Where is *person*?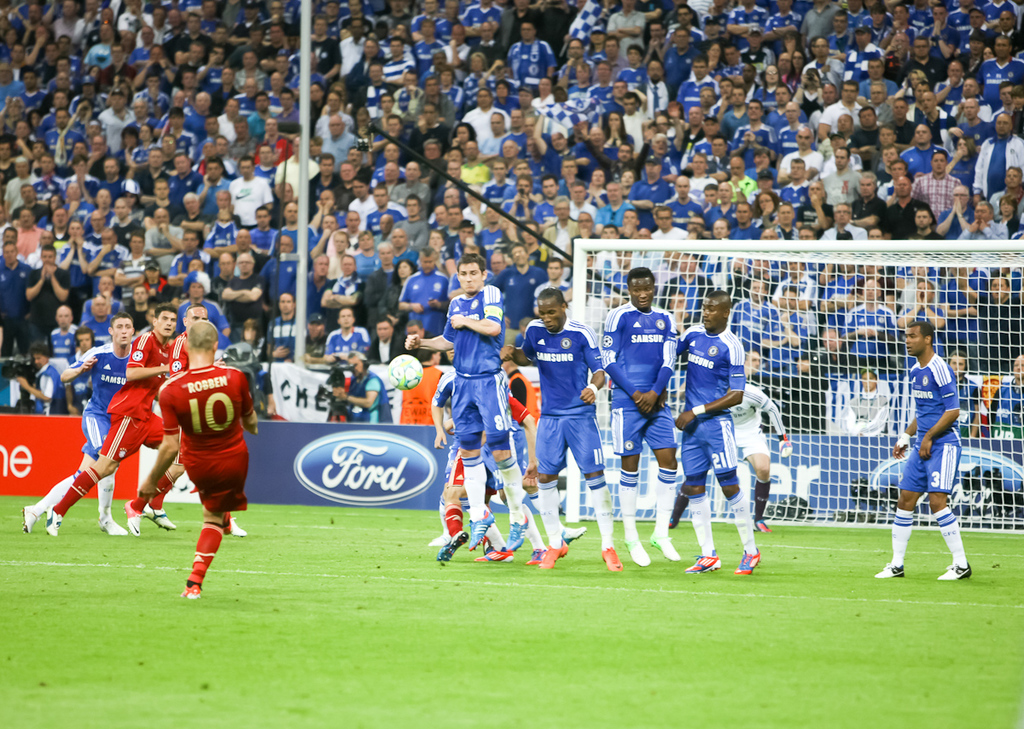
(x1=118, y1=0, x2=142, y2=38).
